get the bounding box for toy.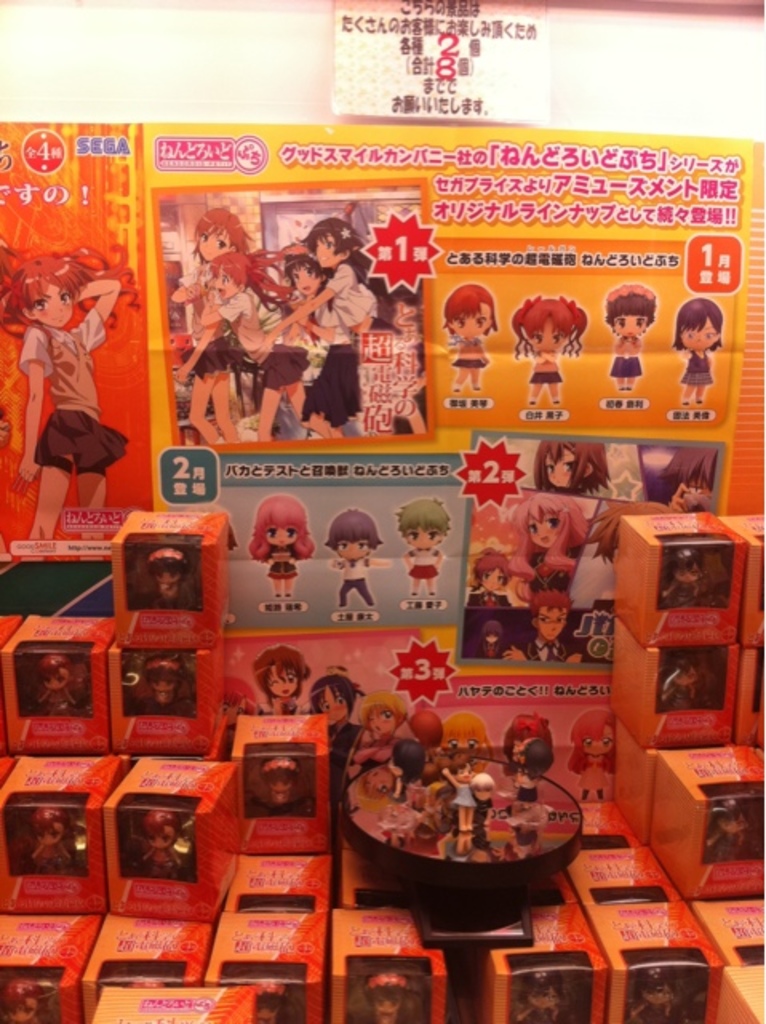
[x1=700, y1=794, x2=748, y2=866].
